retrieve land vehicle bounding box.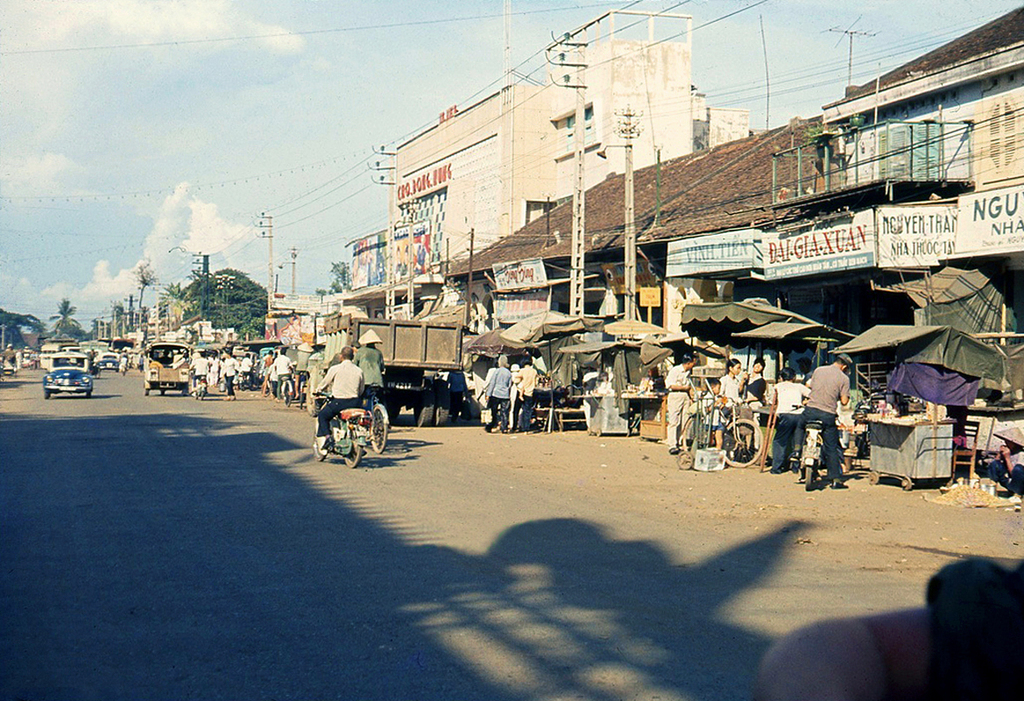
Bounding box: x1=366 y1=398 x2=393 y2=456.
